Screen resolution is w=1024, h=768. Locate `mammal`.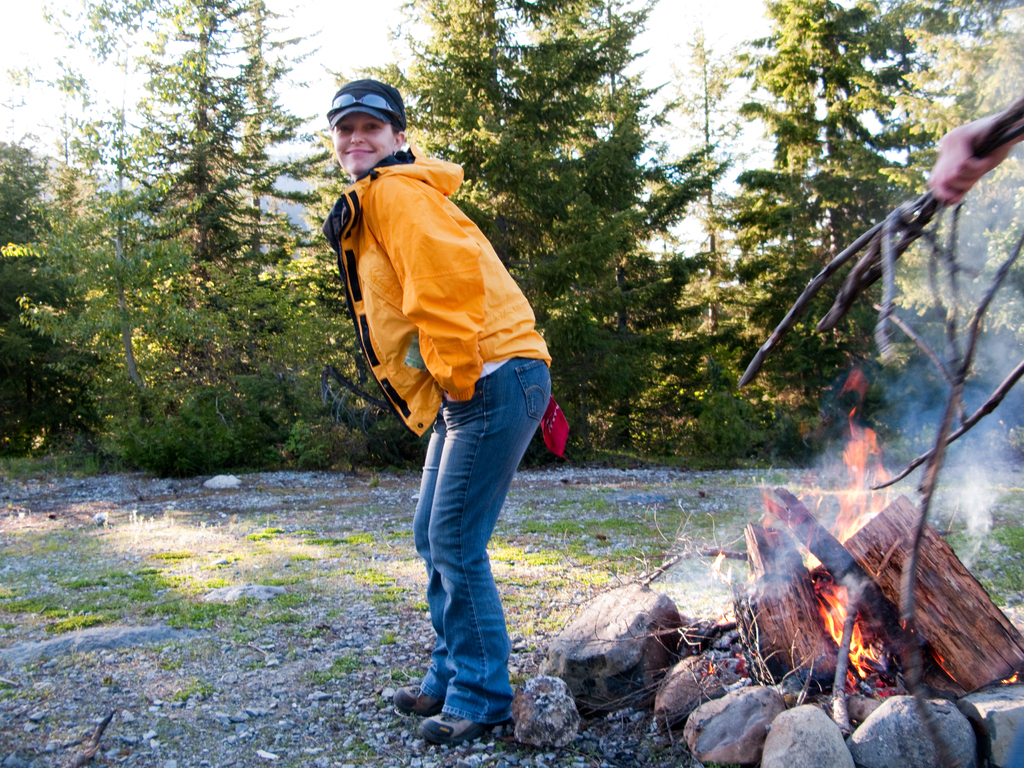
box=[925, 95, 1023, 202].
